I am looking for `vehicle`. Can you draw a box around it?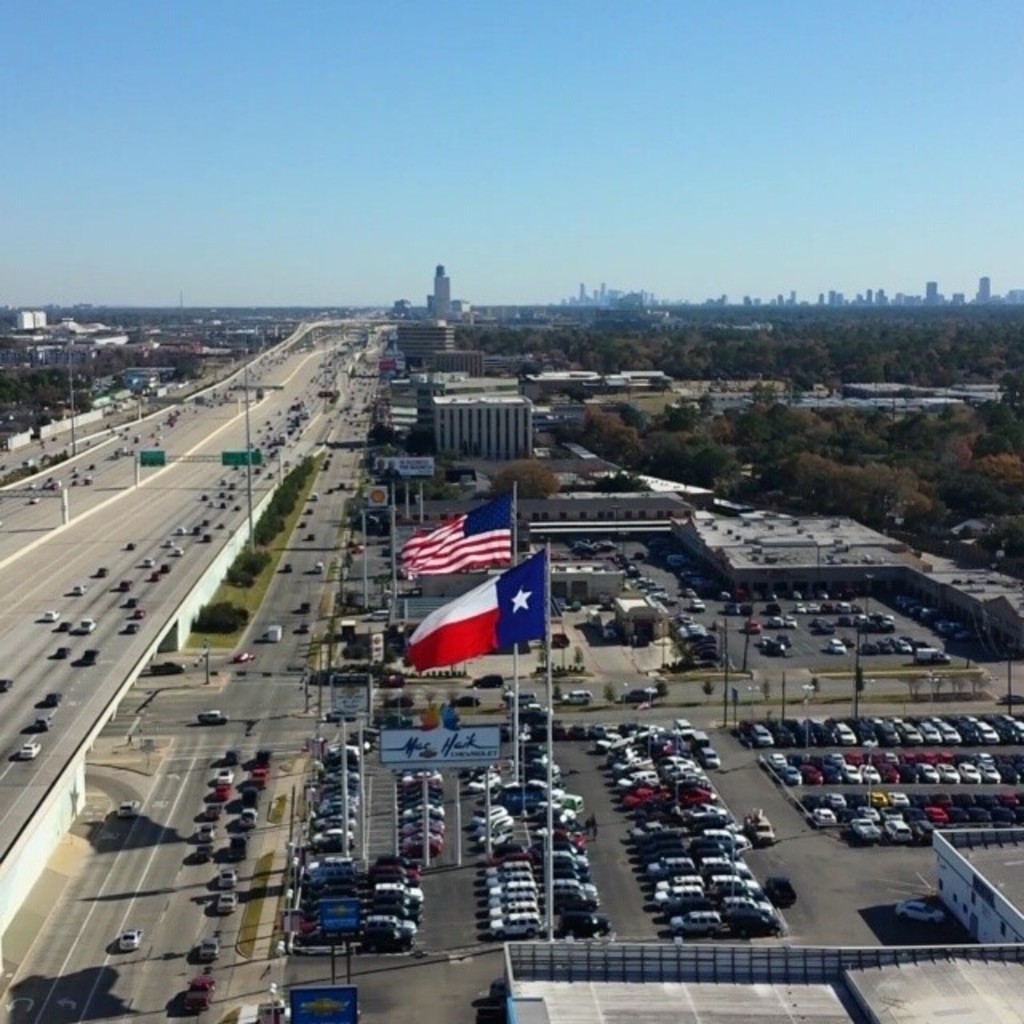
Sure, the bounding box is locate(77, 648, 91, 674).
